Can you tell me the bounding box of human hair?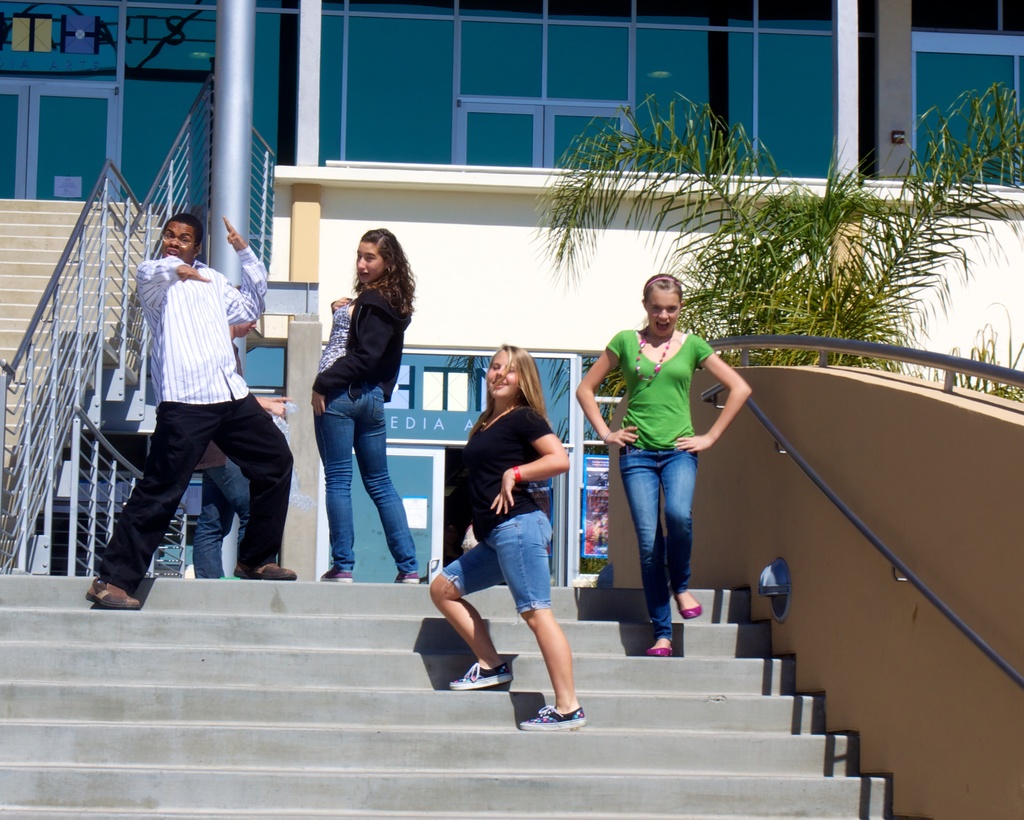
[x1=640, y1=274, x2=681, y2=307].
